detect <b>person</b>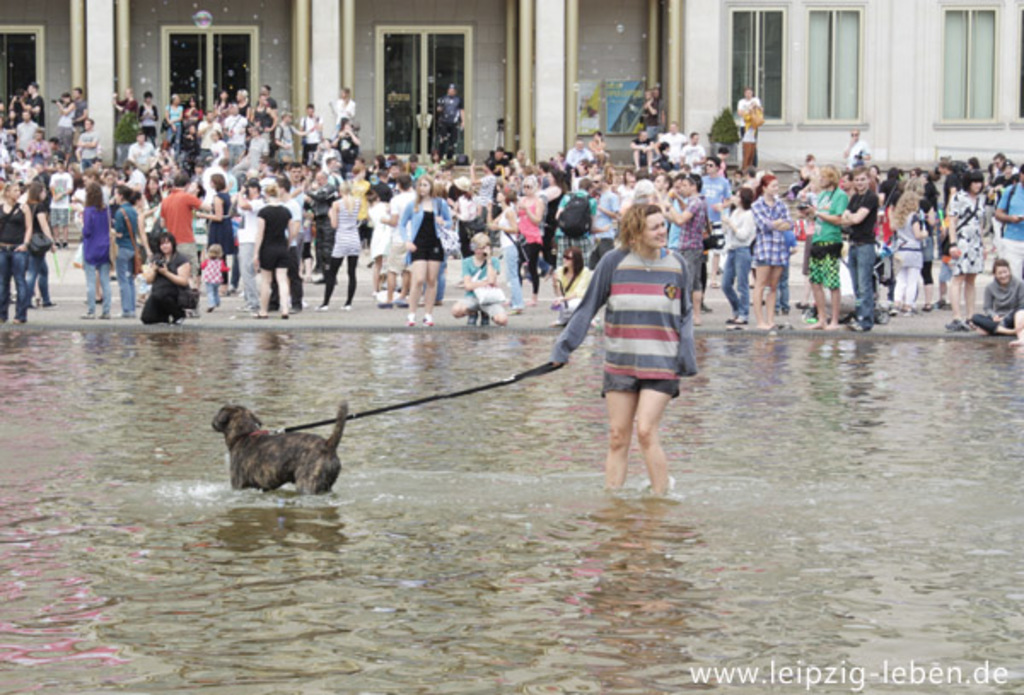
region(838, 171, 884, 331)
